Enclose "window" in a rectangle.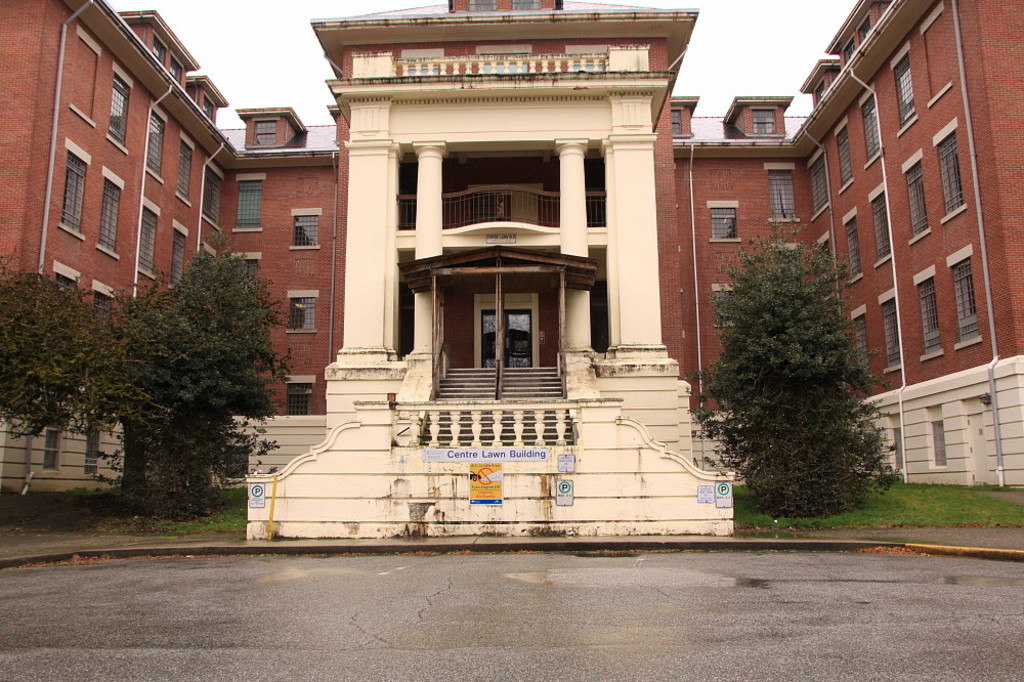
{"x1": 763, "y1": 164, "x2": 803, "y2": 230}.
